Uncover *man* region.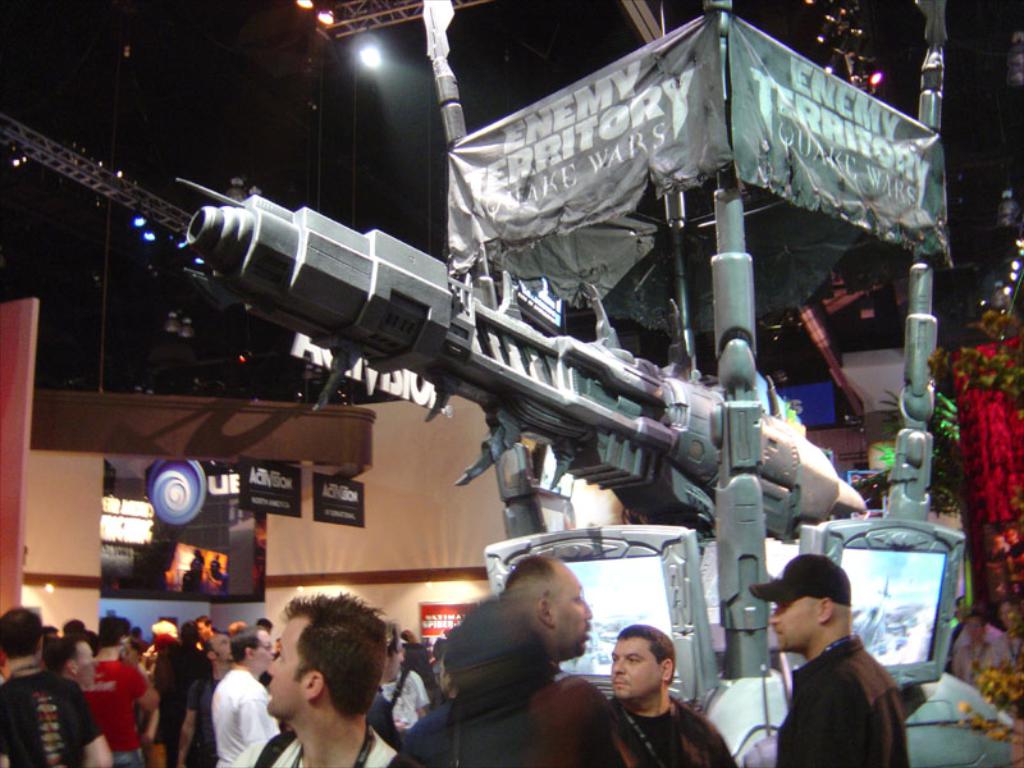
Uncovered: box=[212, 630, 273, 767].
